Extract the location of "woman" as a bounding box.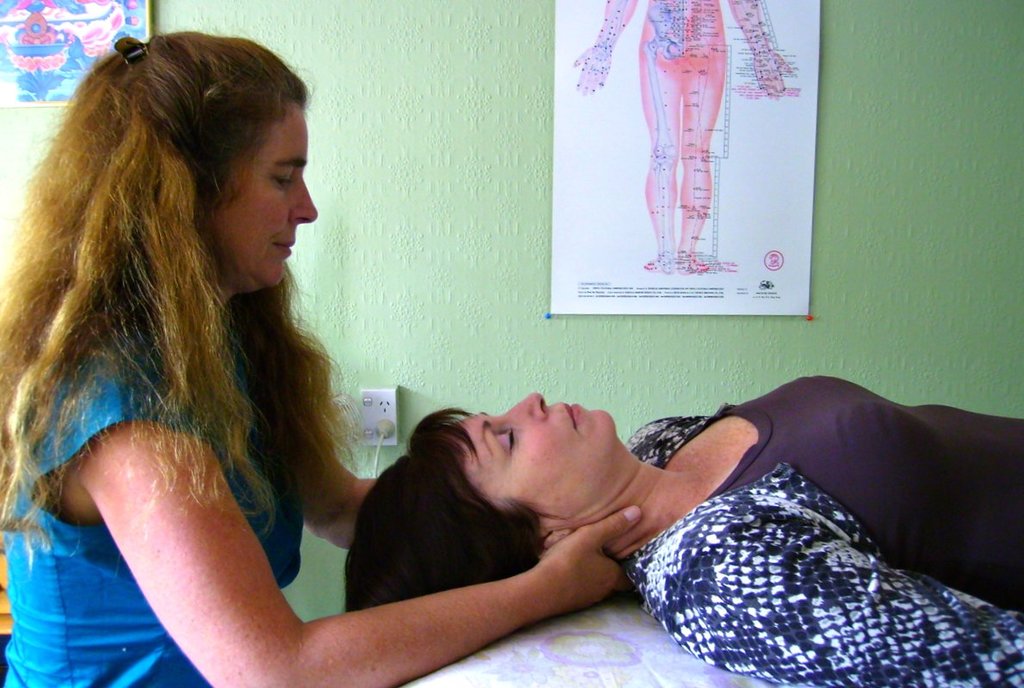
<bbox>20, 34, 517, 670</bbox>.
